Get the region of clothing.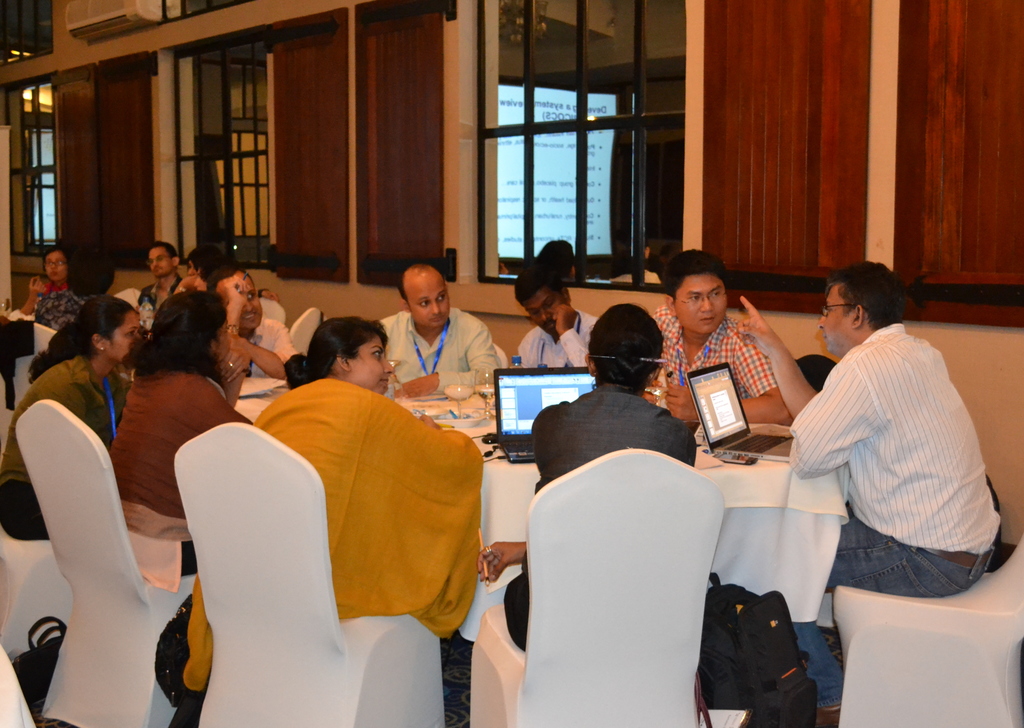
region(218, 317, 295, 385).
